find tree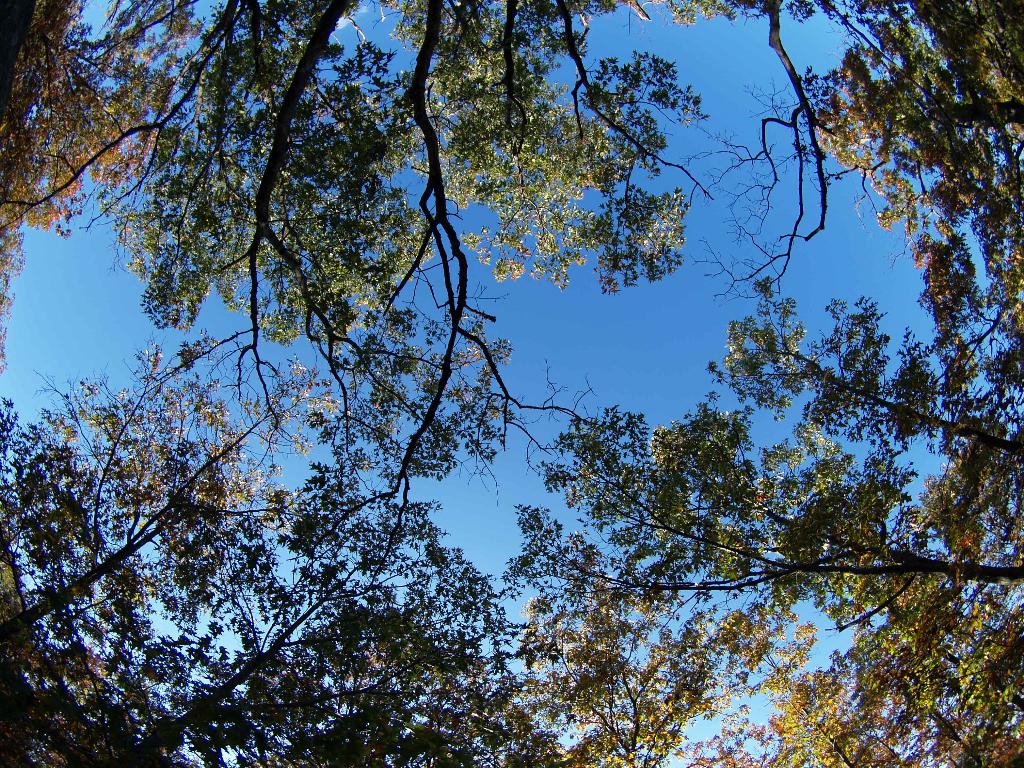
(0, 0, 219, 351)
